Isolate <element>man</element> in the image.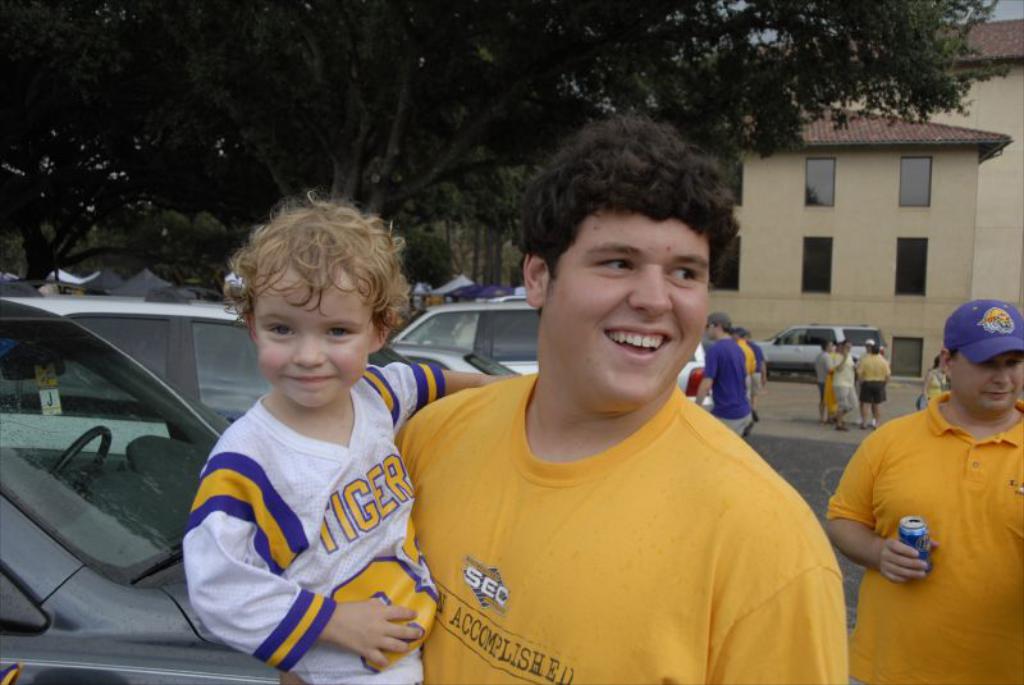
Isolated region: select_region(690, 311, 760, 439).
